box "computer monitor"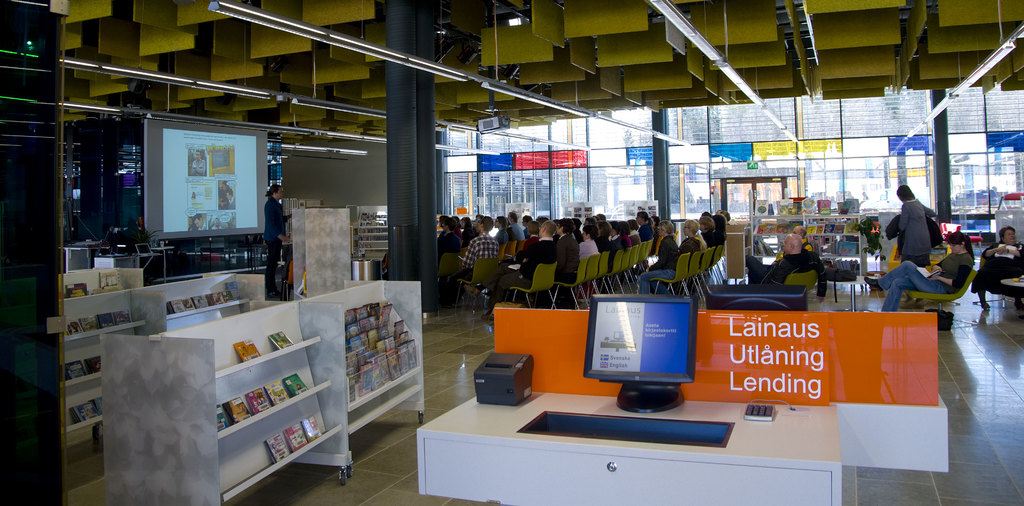
(590, 295, 700, 416)
